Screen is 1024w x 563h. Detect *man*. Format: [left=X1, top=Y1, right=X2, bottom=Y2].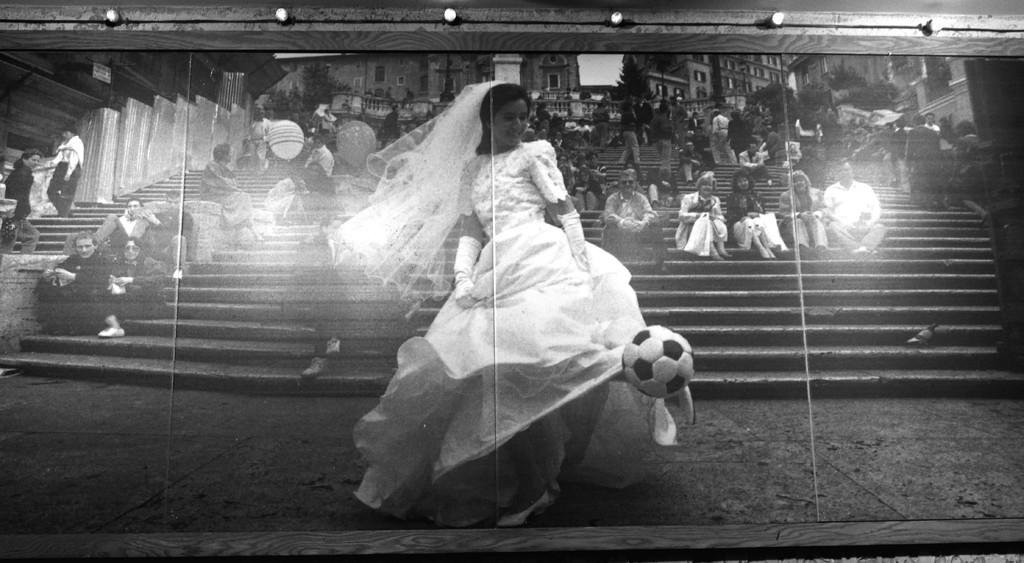
[left=737, top=140, right=772, bottom=183].
